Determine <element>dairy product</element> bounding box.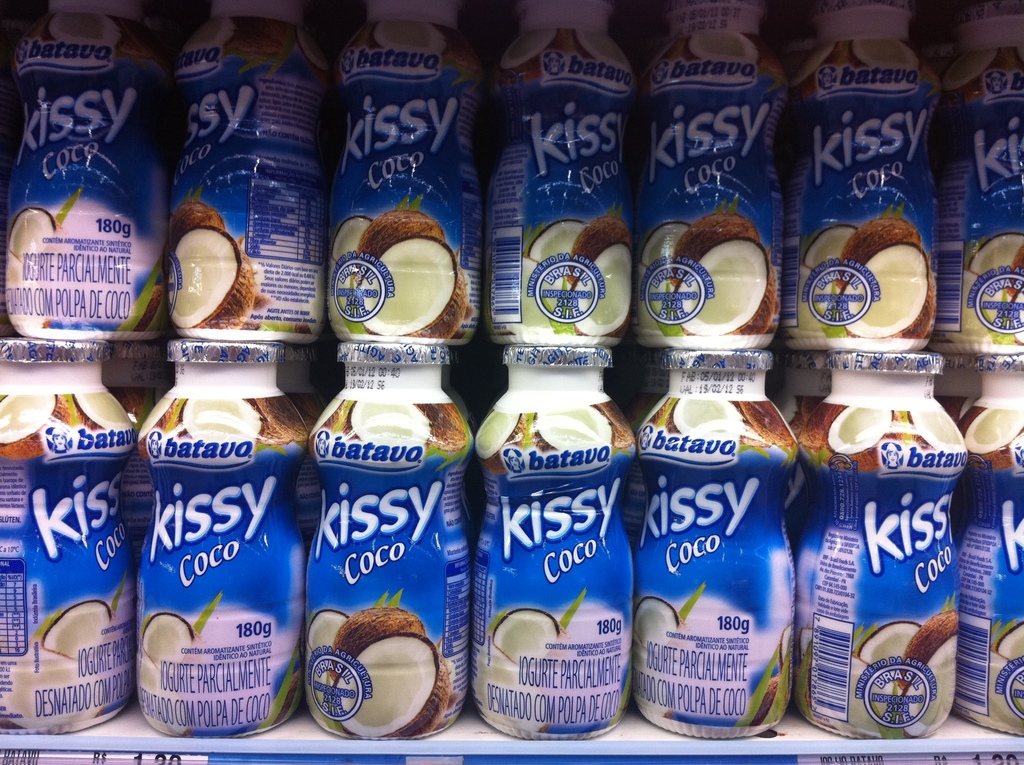
Determined: pyautogui.locateOnScreen(783, 1, 940, 352).
